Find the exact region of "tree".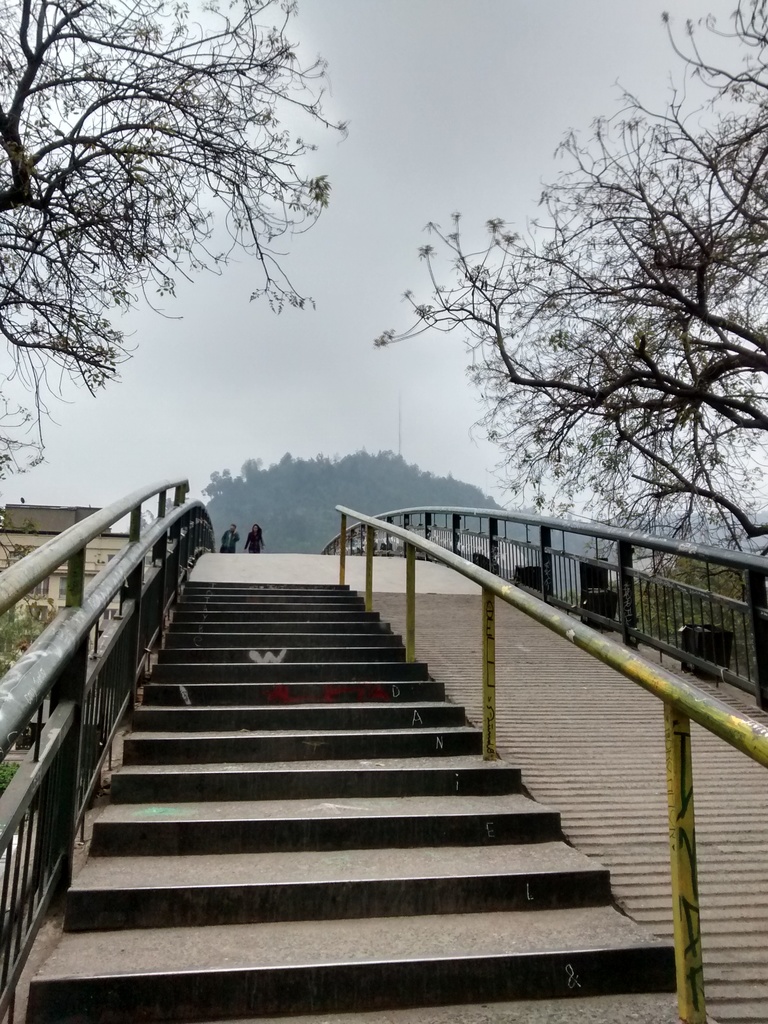
Exact region: locate(0, 0, 360, 483).
